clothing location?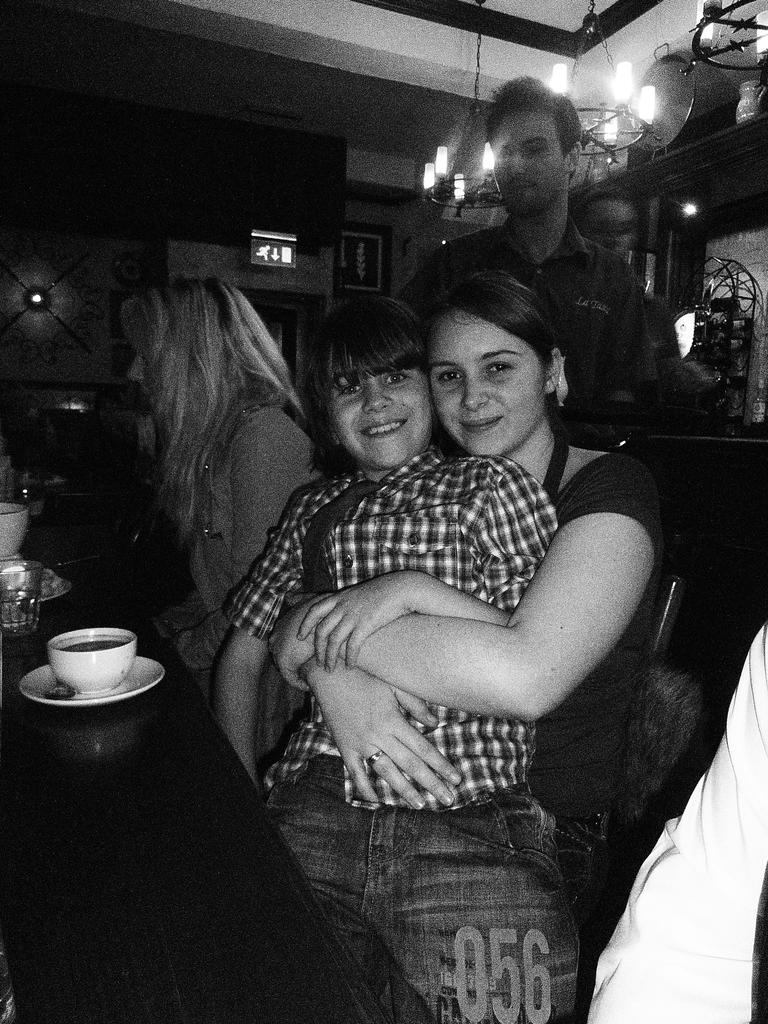
box=[162, 395, 340, 765]
